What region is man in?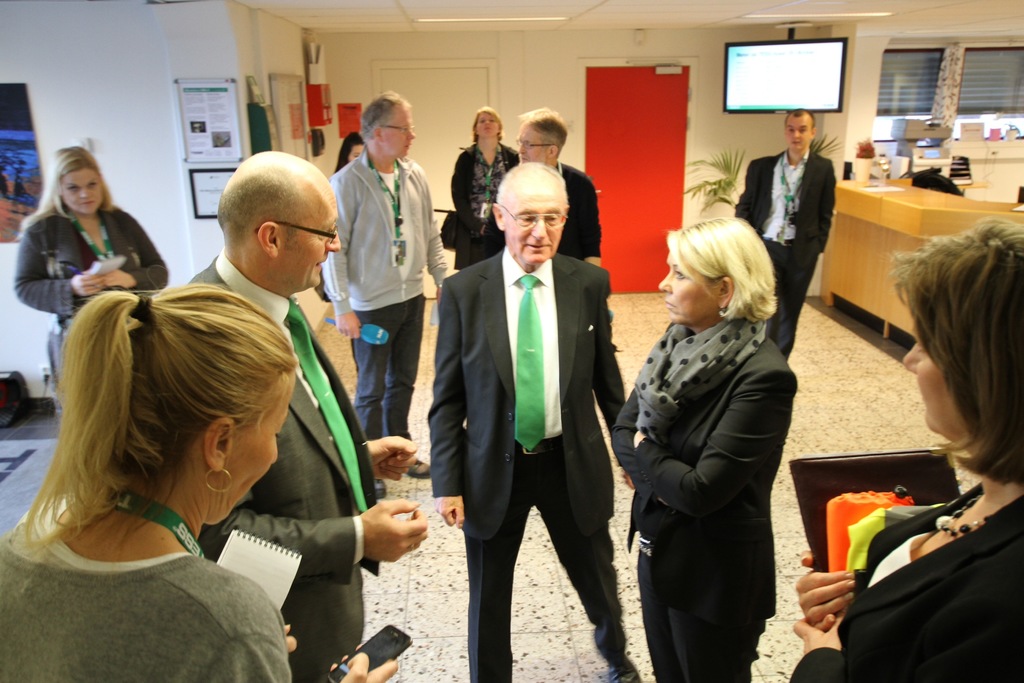
424 134 633 680.
